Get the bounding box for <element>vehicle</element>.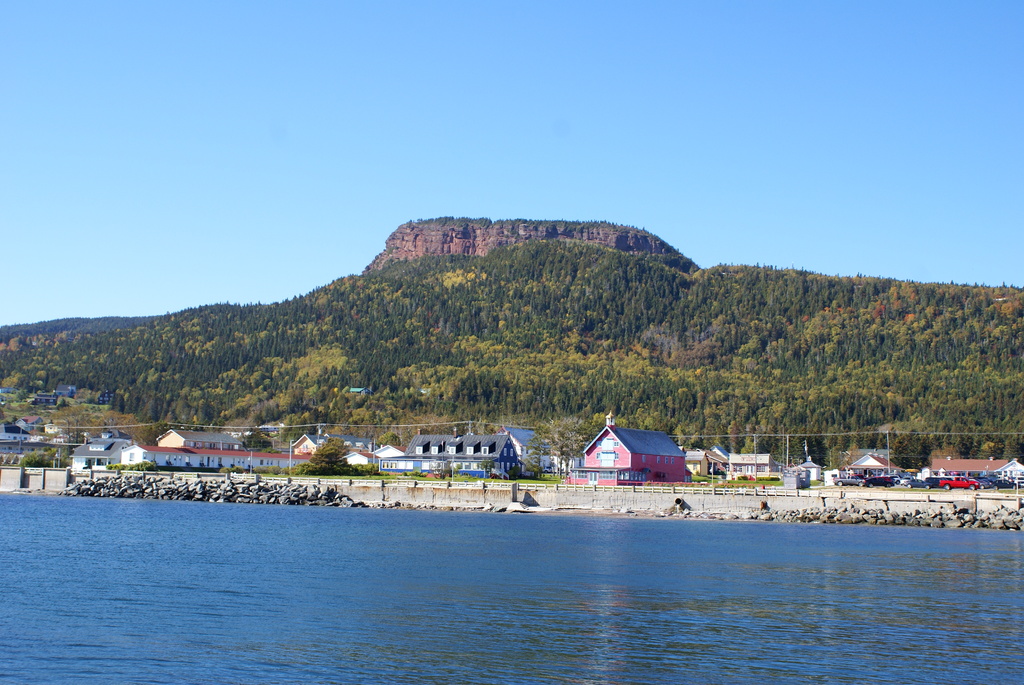
{"left": 938, "top": 475, "right": 982, "bottom": 492}.
